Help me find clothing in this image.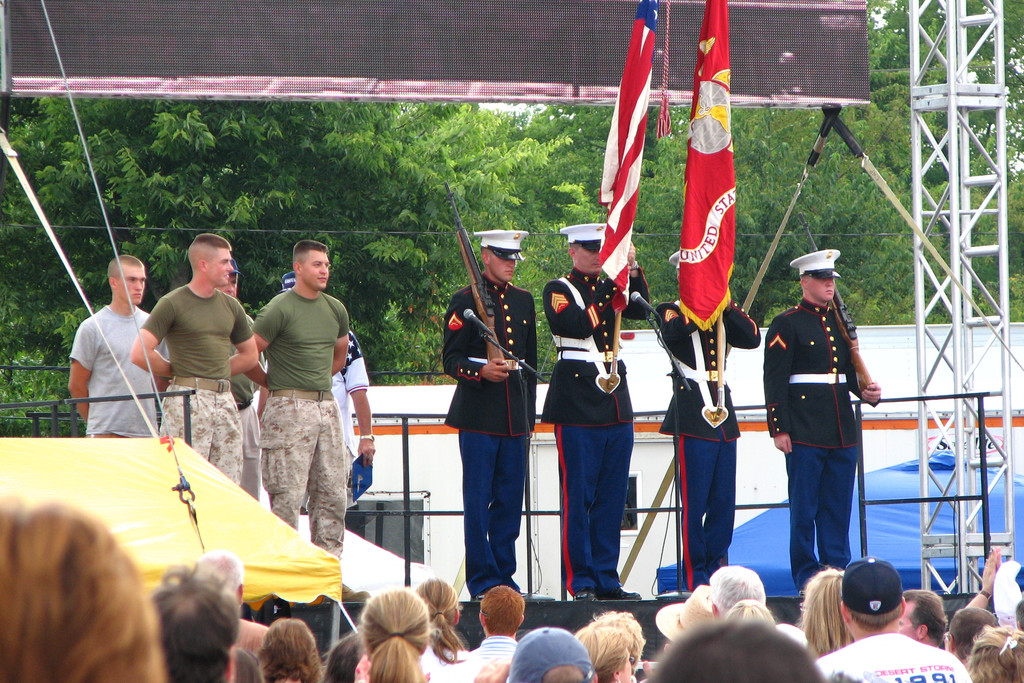
Found it: 74/295/177/443.
